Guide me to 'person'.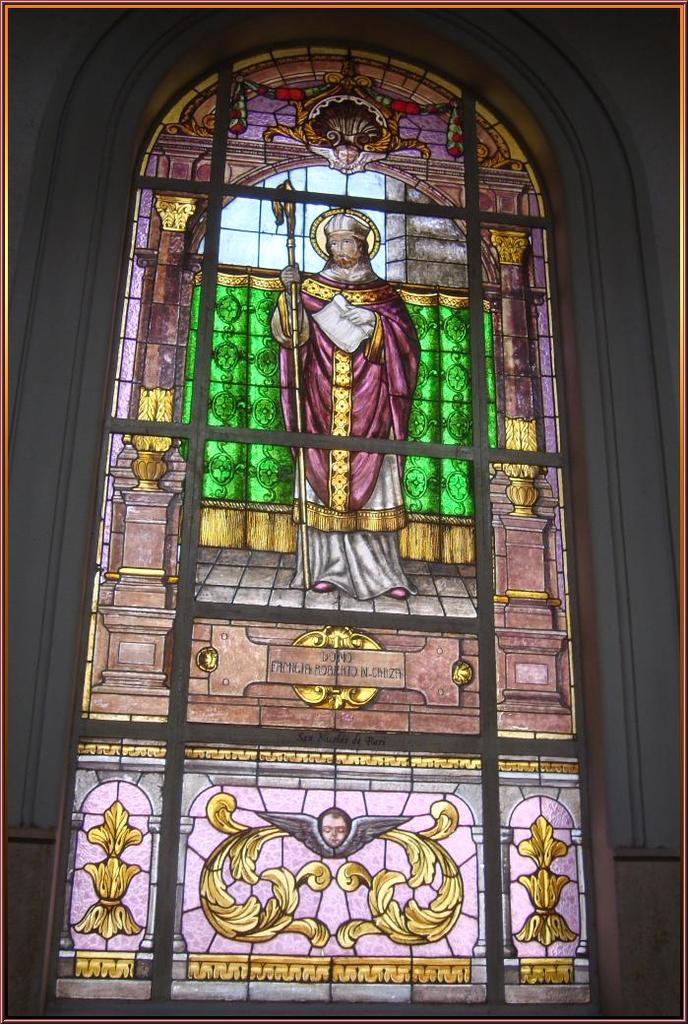
Guidance: bbox(266, 158, 424, 648).
